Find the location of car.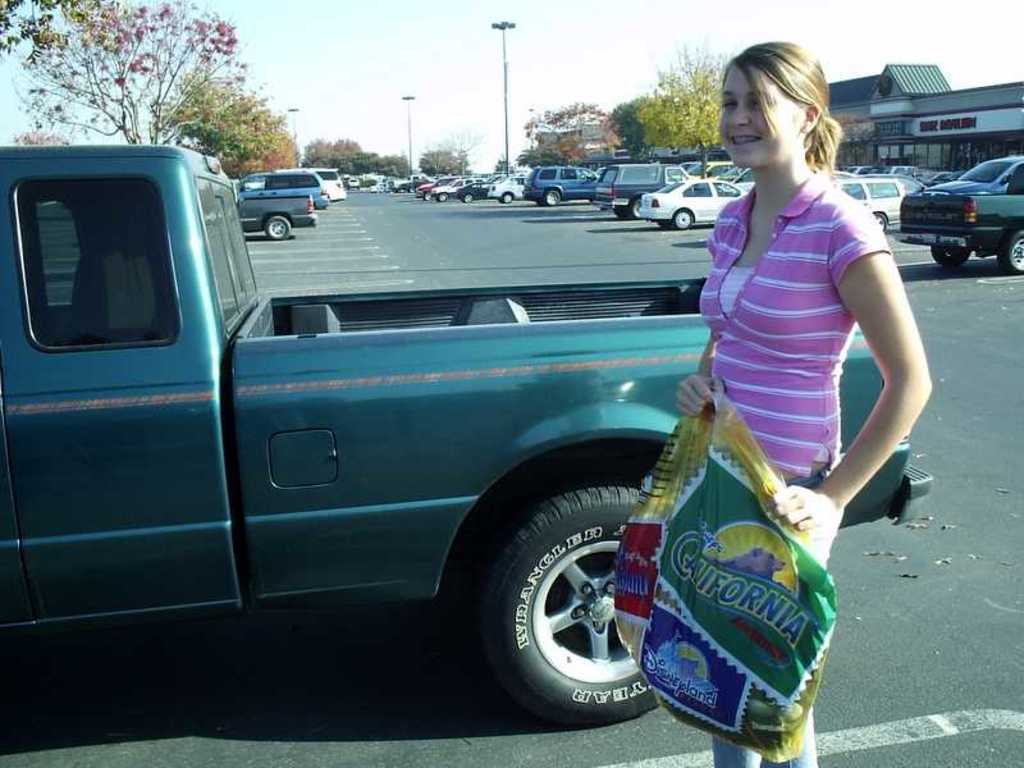
Location: x1=639 y1=179 x2=749 y2=227.
